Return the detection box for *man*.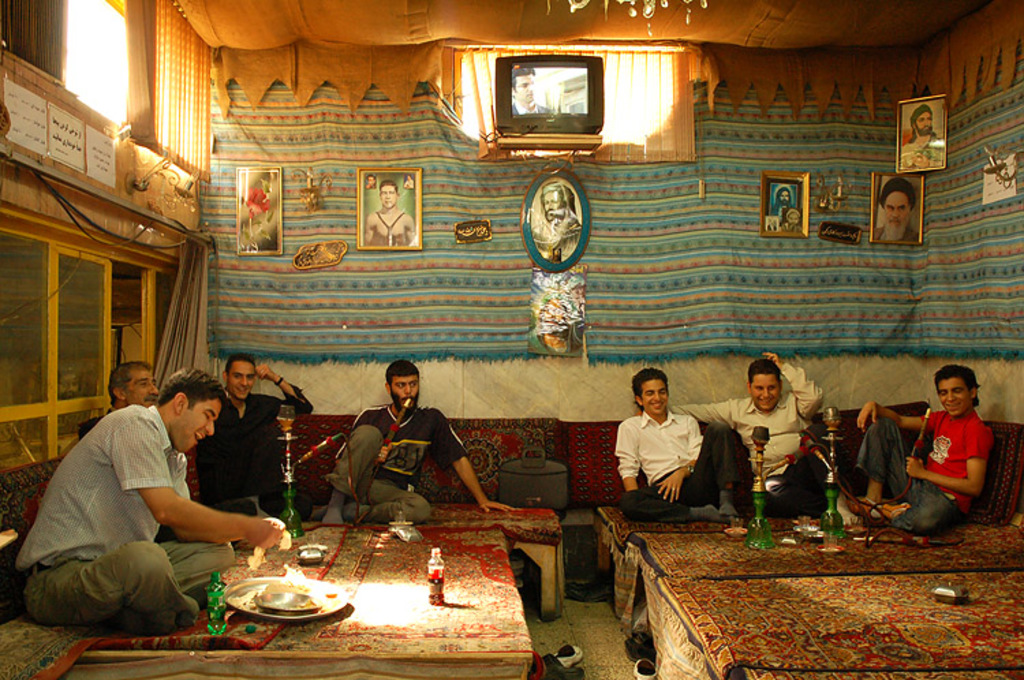
pyautogui.locateOnScreen(22, 358, 281, 634).
